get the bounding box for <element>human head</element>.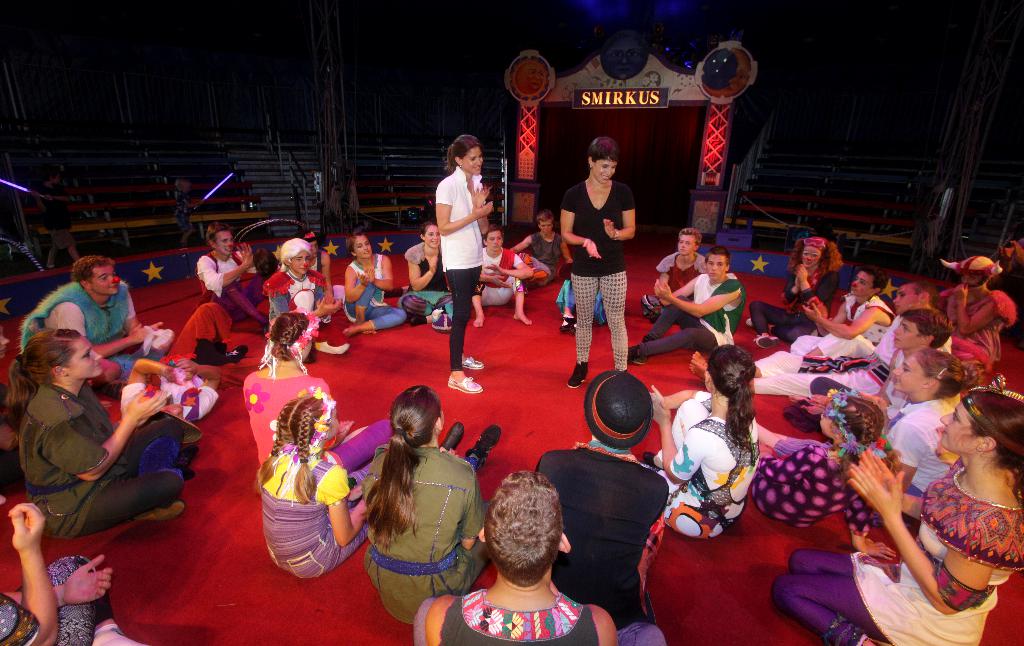
bbox(964, 256, 1002, 293).
